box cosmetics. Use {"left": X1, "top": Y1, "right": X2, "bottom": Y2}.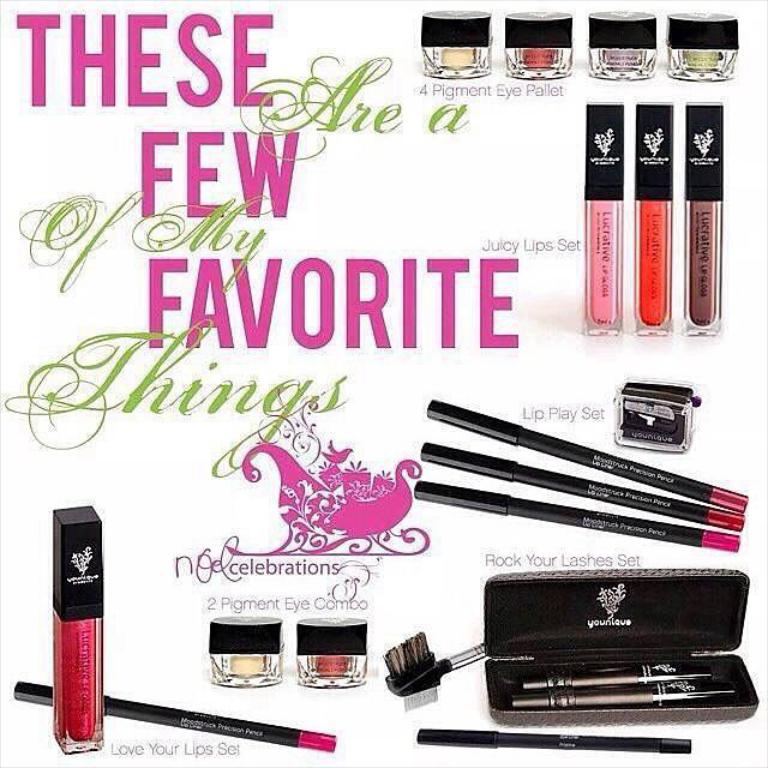
{"left": 580, "top": 96, "right": 623, "bottom": 335}.
